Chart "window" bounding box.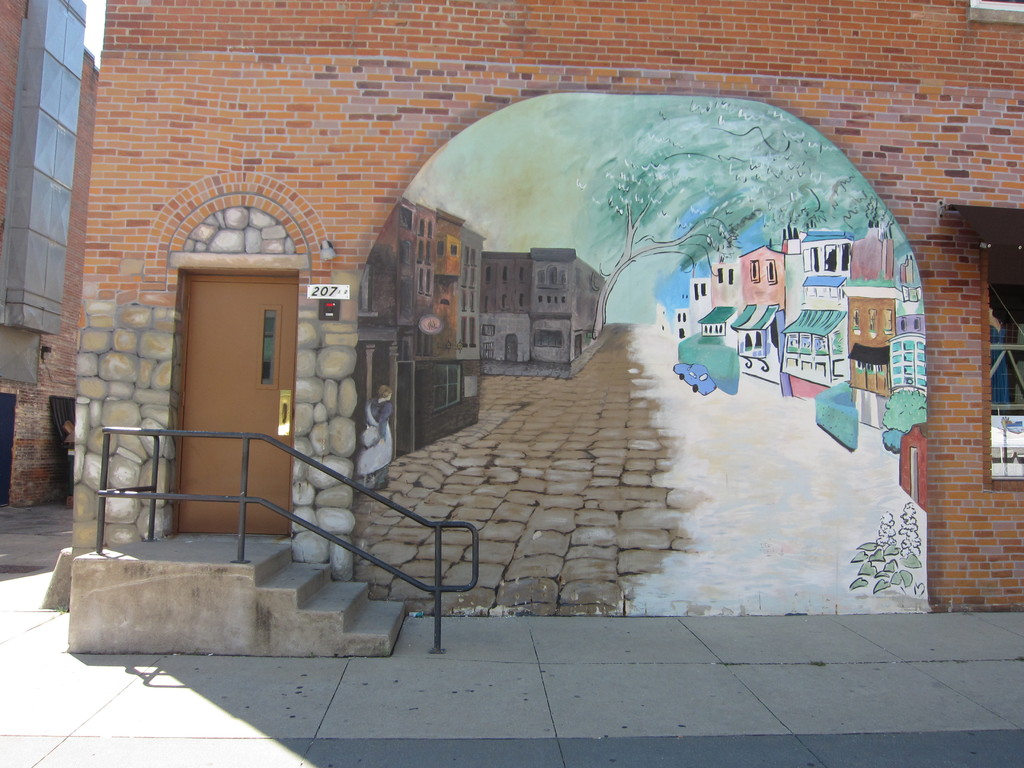
Charted: BBox(500, 293, 506, 309).
